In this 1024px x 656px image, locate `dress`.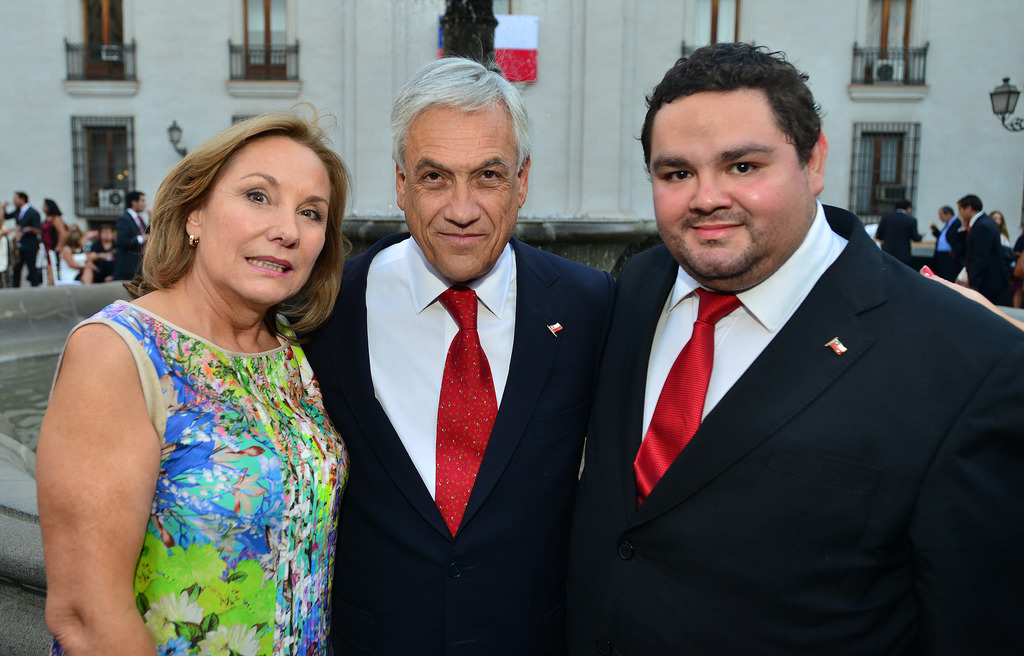
Bounding box: rect(45, 301, 353, 655).
